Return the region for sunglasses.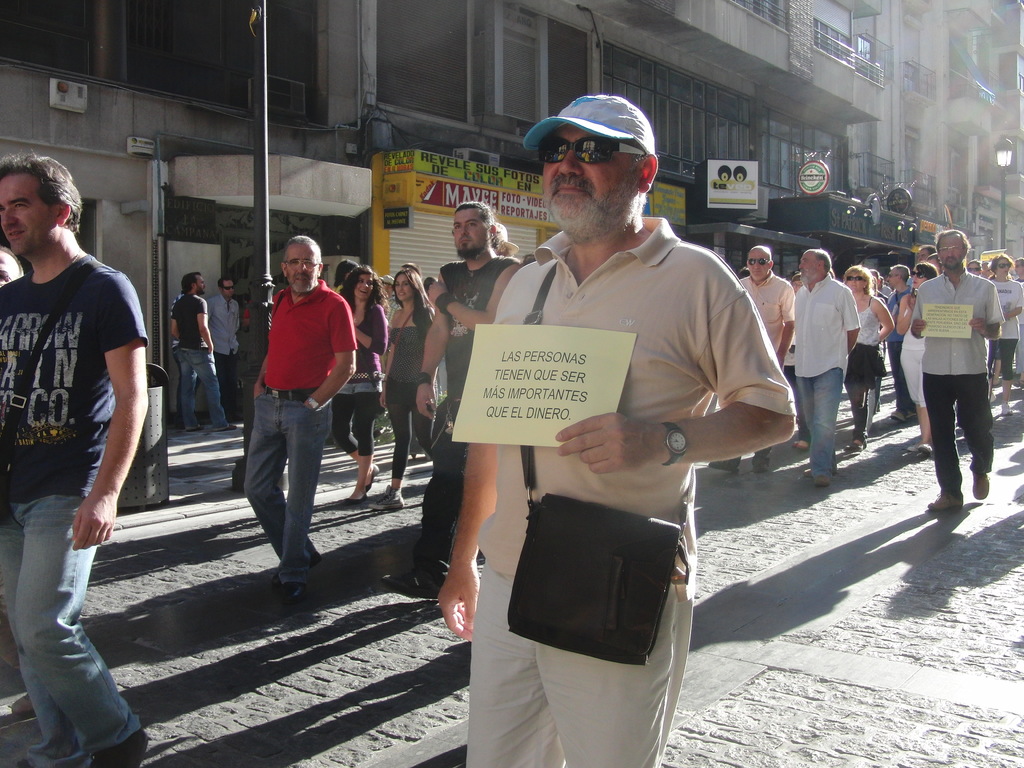
box(746, 259, 769, 267).
